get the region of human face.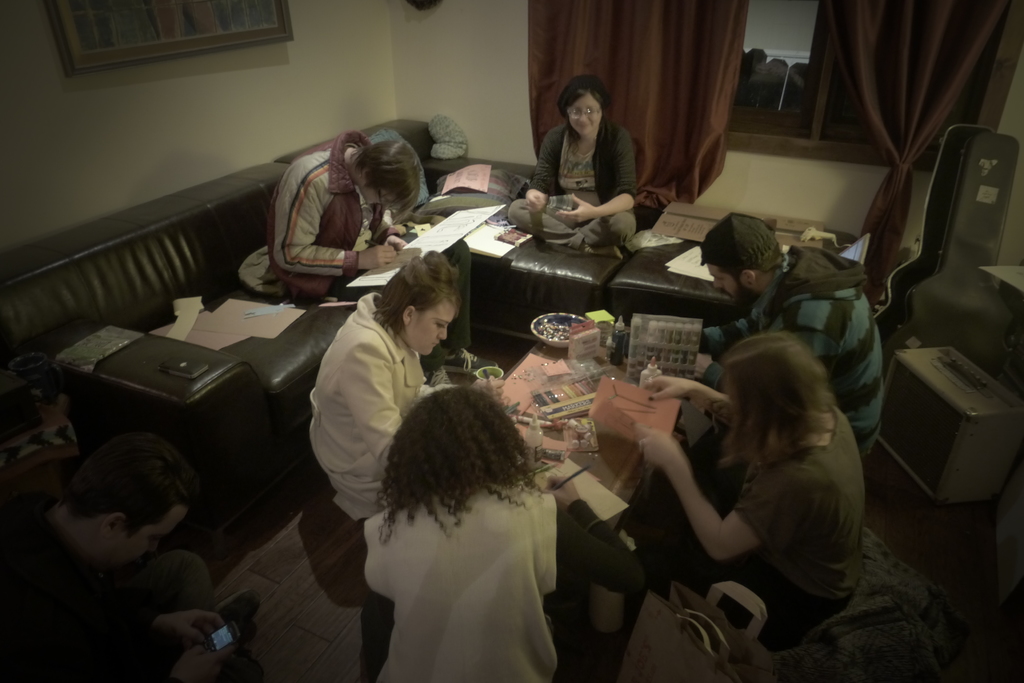
<bbox>571, 93, 604, 135</bbox>.
